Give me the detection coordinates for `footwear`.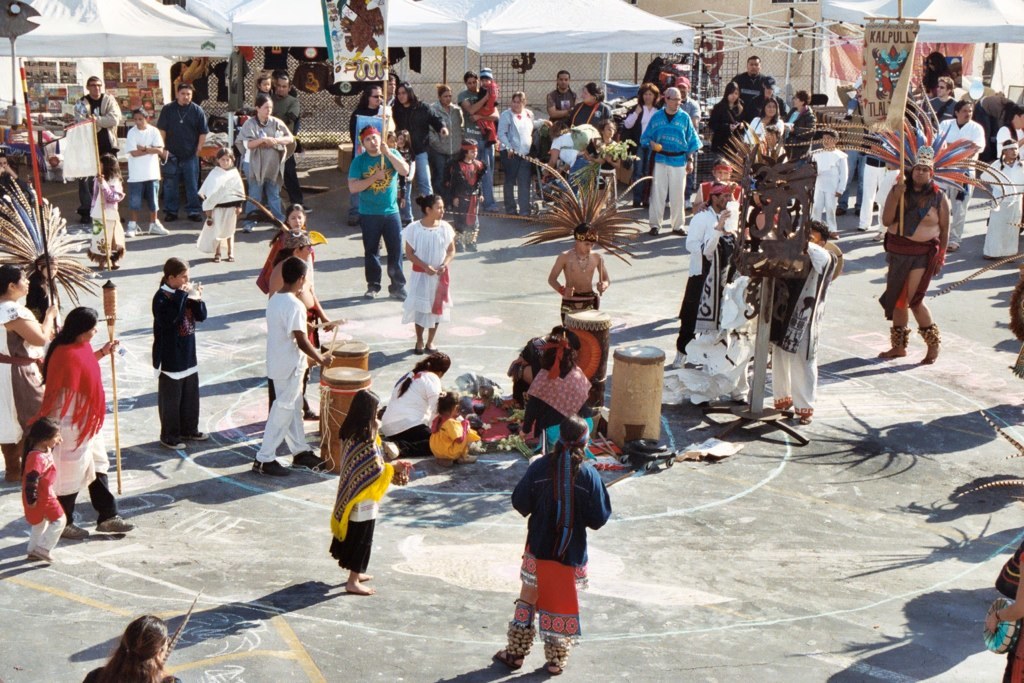
bbox=(60, 522, 86, 541).
